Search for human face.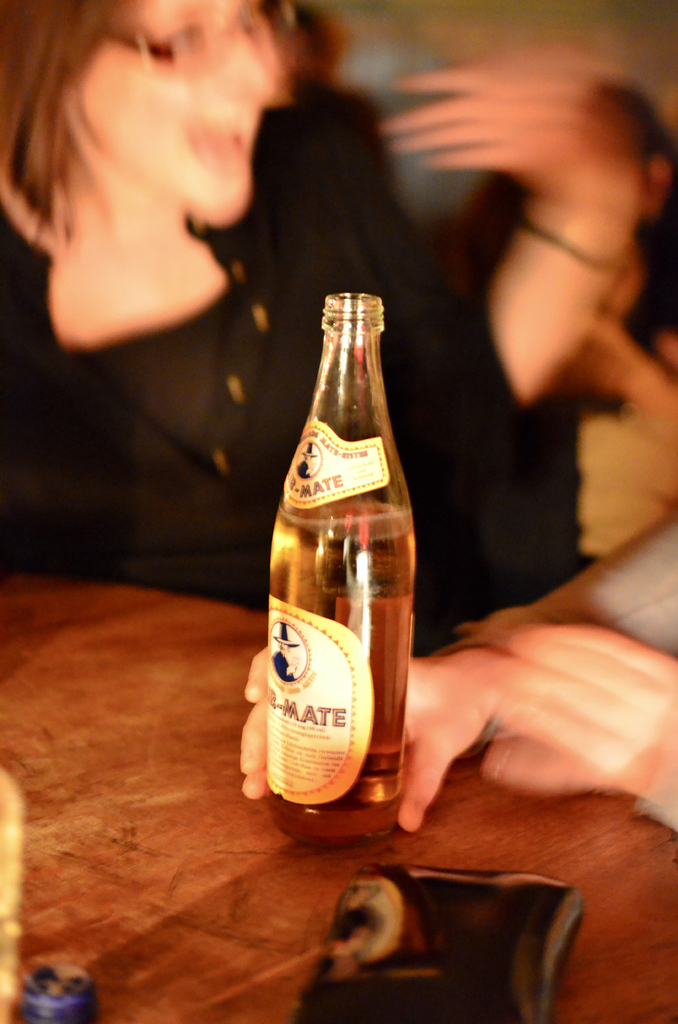
Found at detection(87, 0, 297, 232).
